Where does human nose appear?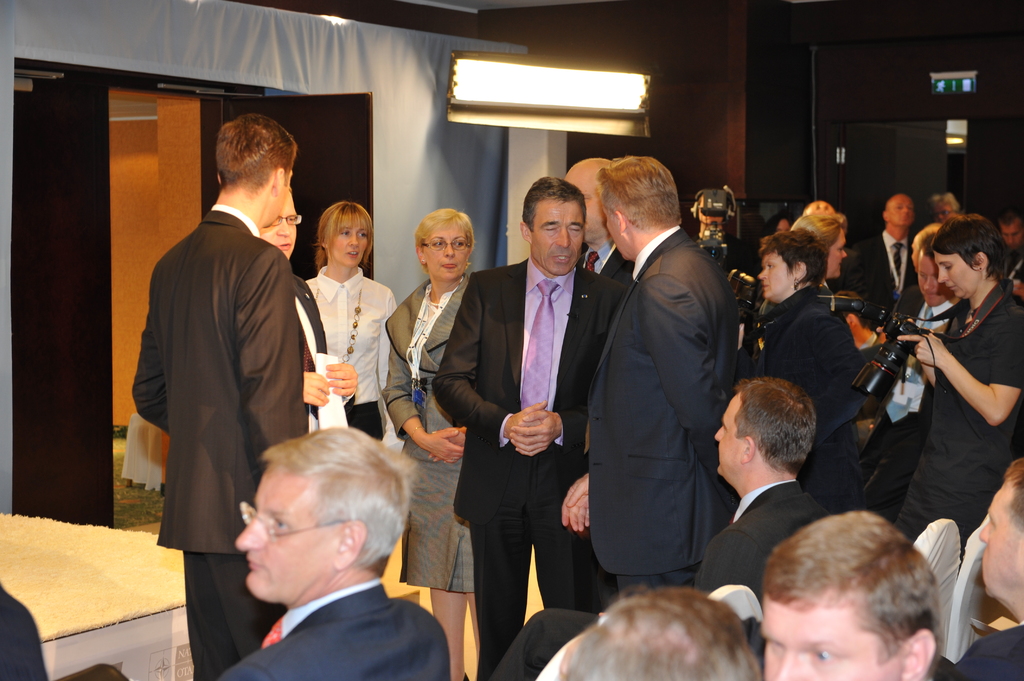
Appears at x1=279 y1=216 x2=292 y2=238.
